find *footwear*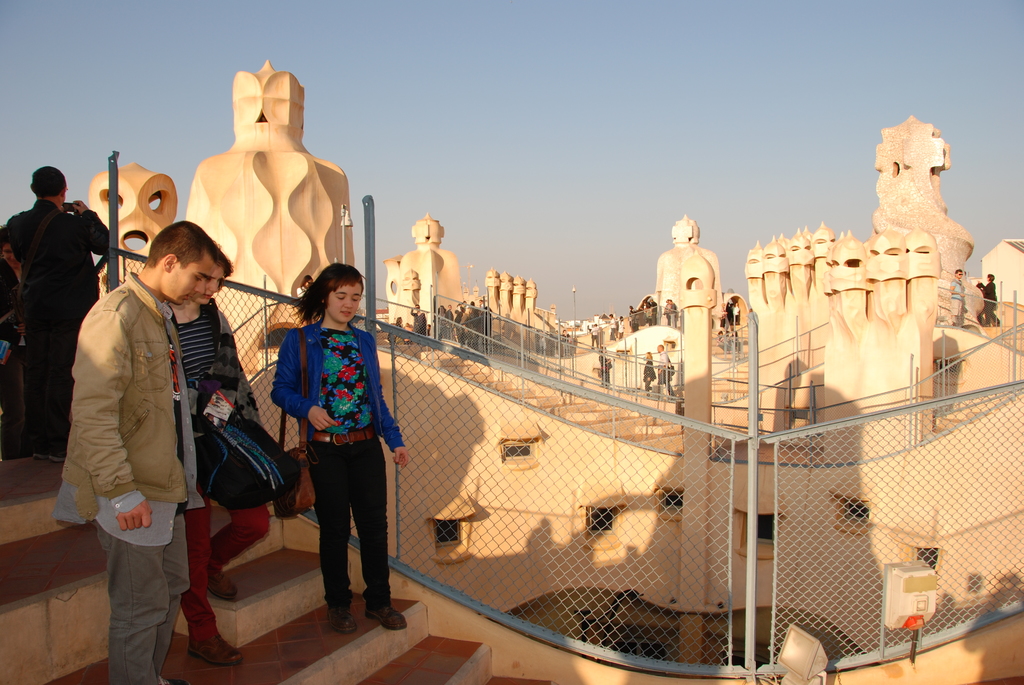
x1=25 y1=423 x2=65 y2=454
